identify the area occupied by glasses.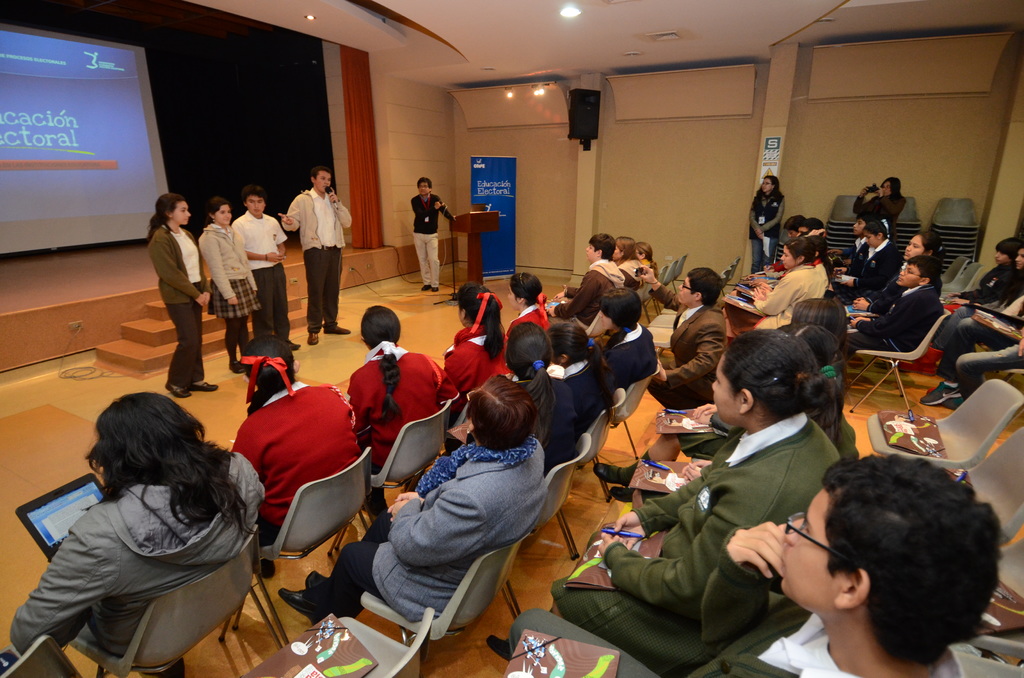
Area: 902,266,924,280.
